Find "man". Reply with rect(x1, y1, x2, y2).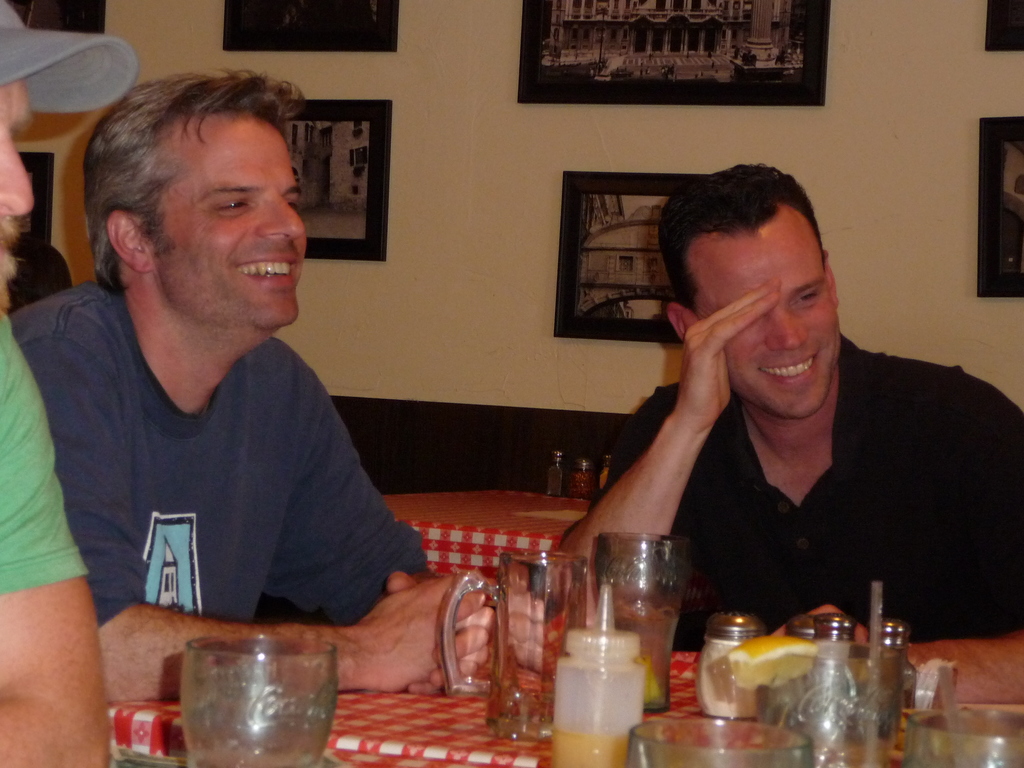
rect(547, 166, 1005, 671).
